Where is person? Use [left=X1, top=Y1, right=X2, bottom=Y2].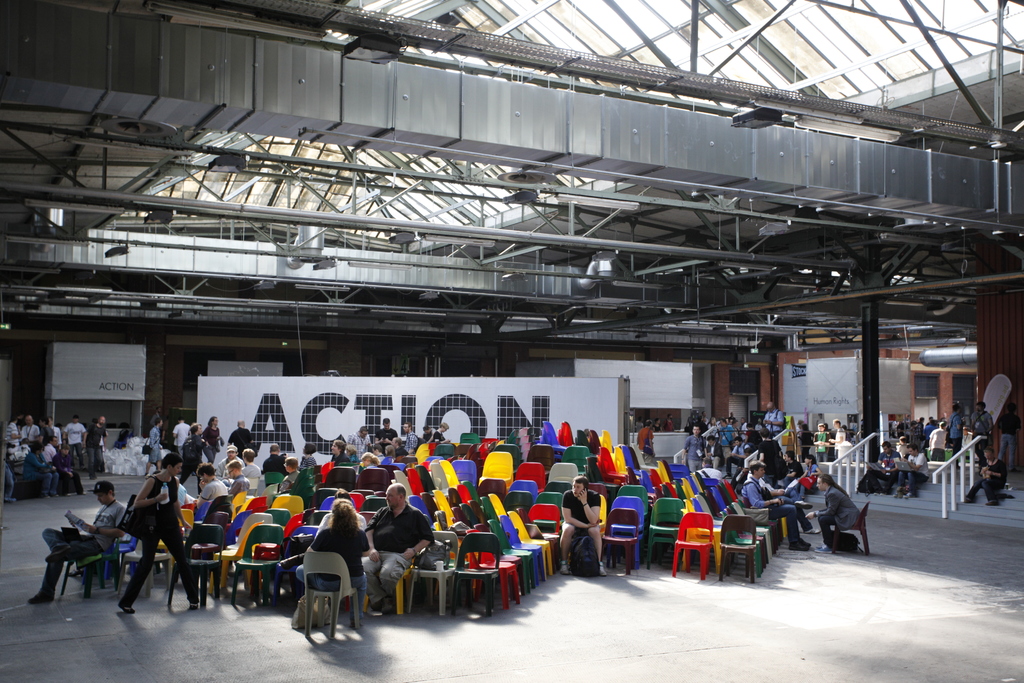
[left=863, top=440, right=900, bottom=494].
